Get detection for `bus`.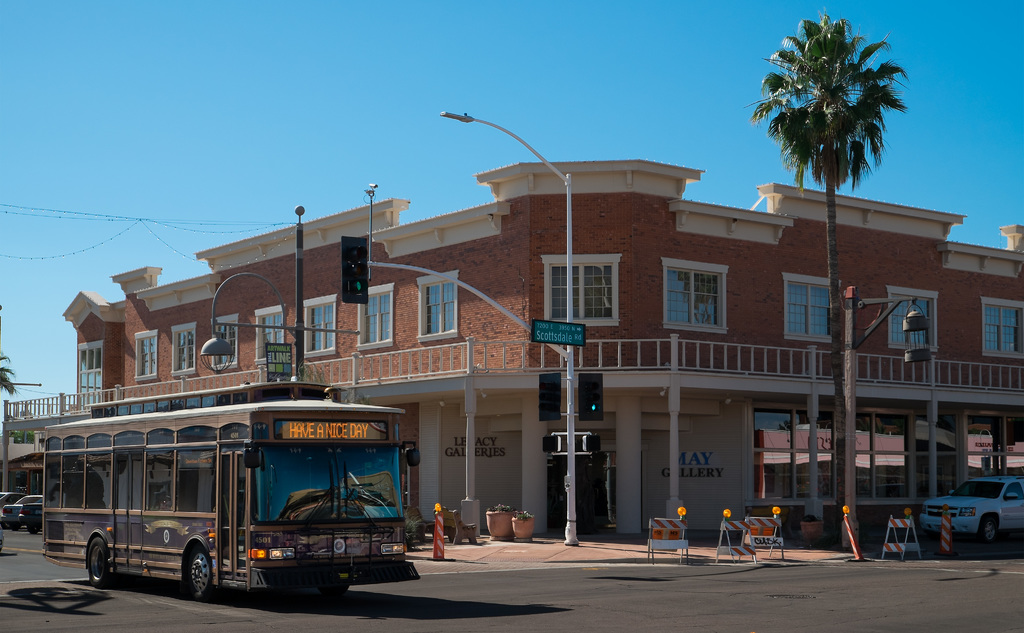
Detection: <box>38,379,416,604</box>.
